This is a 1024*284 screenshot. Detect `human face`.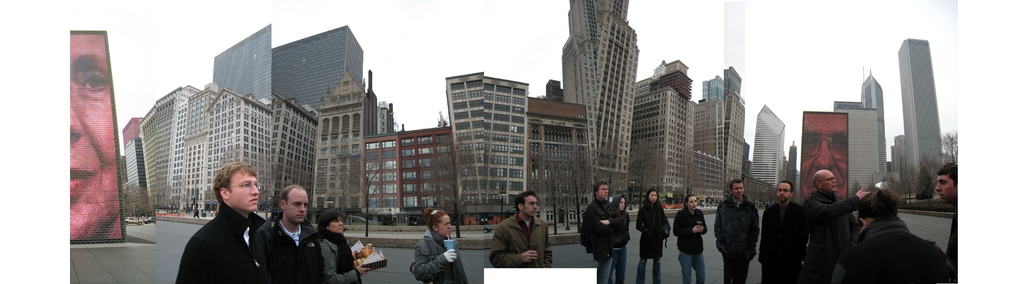
rect(822, 171, 838, 192).
